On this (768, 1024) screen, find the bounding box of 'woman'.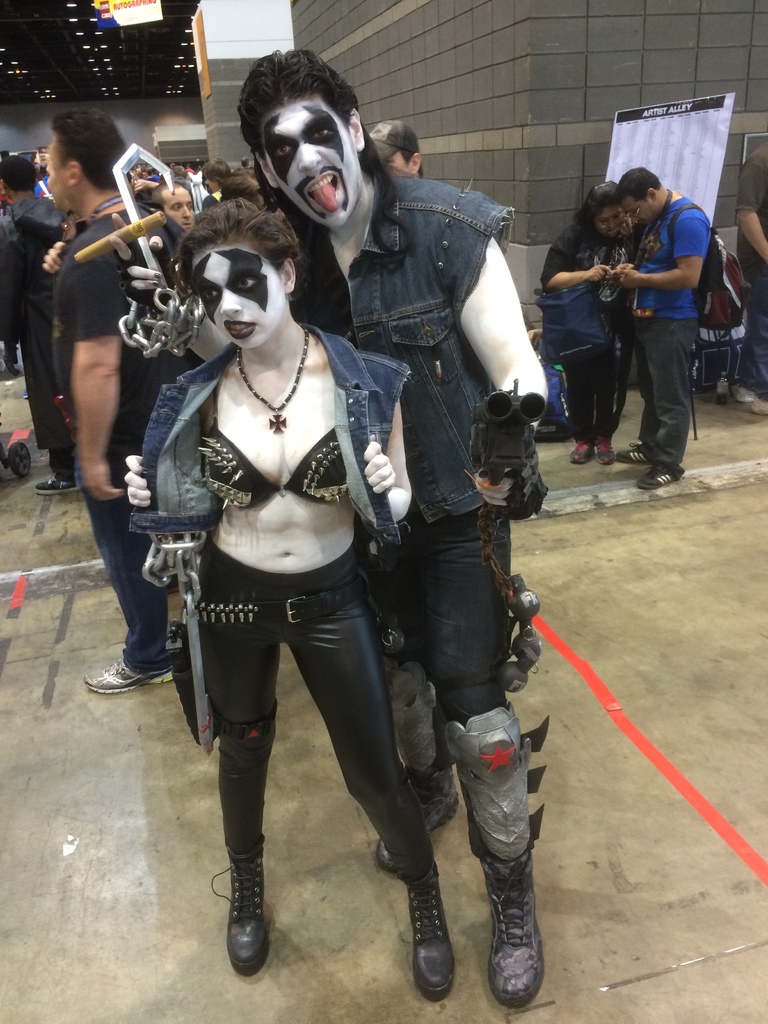
Bounding box: (x1=122, y1=134, x2=502, y2=960).
